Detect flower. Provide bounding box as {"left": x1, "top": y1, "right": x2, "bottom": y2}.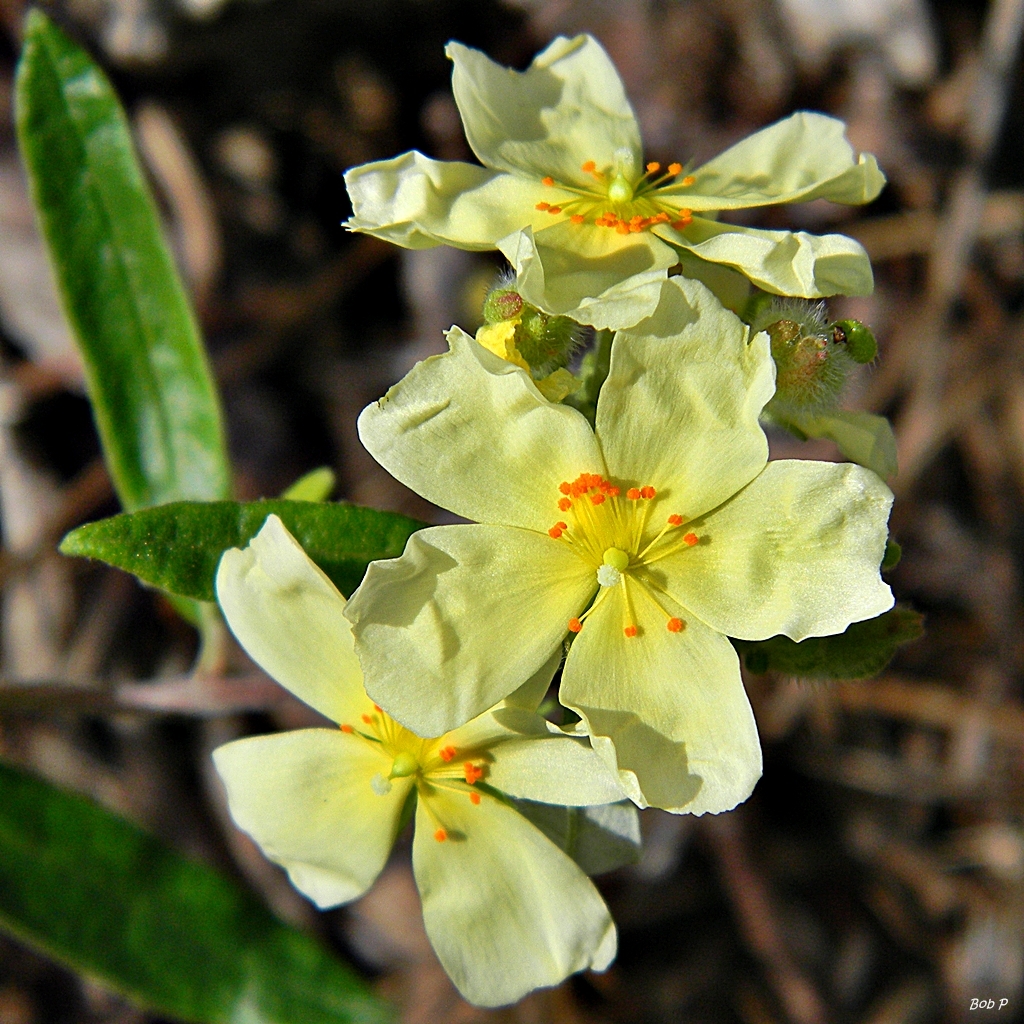
{"left": 339, "top": 274, "right": 903, "bottom": 818}.
